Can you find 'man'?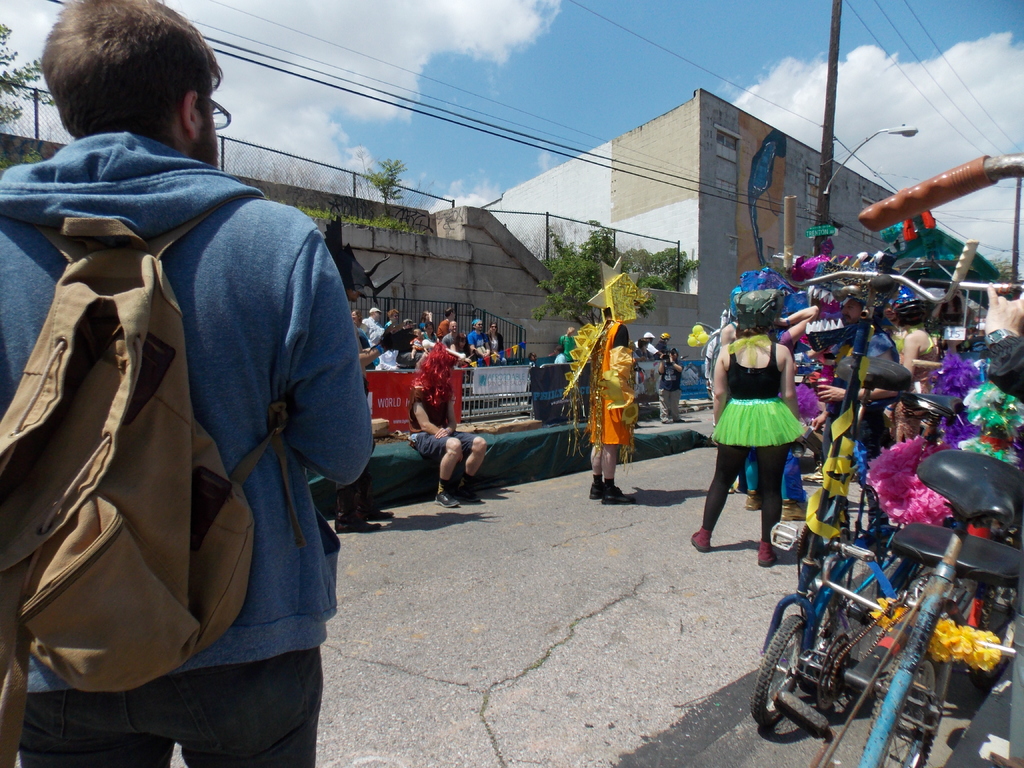
Yes, bounding box: x1=470, y1=317, x2=493, y2=371.
